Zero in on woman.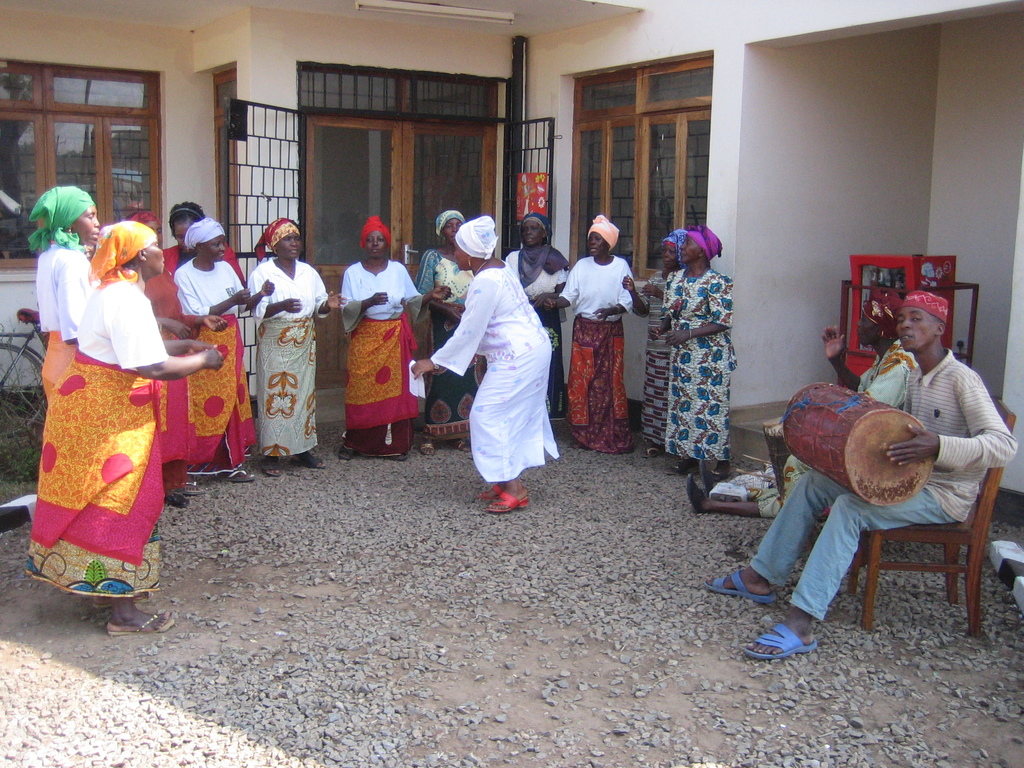
Zeroed in: BBox(17, 188, 98, 402).
